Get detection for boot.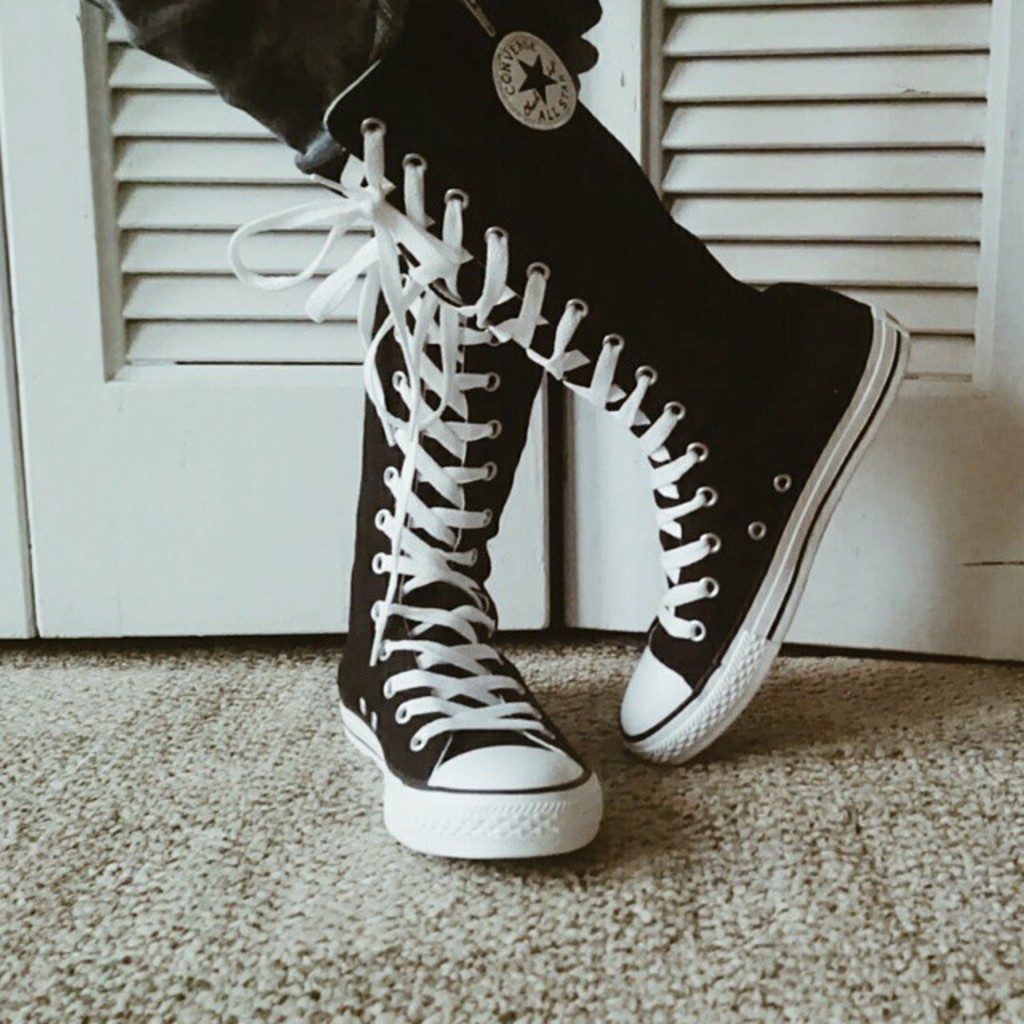
Detection: [left=227, top=0, right=910, bottom=765].
